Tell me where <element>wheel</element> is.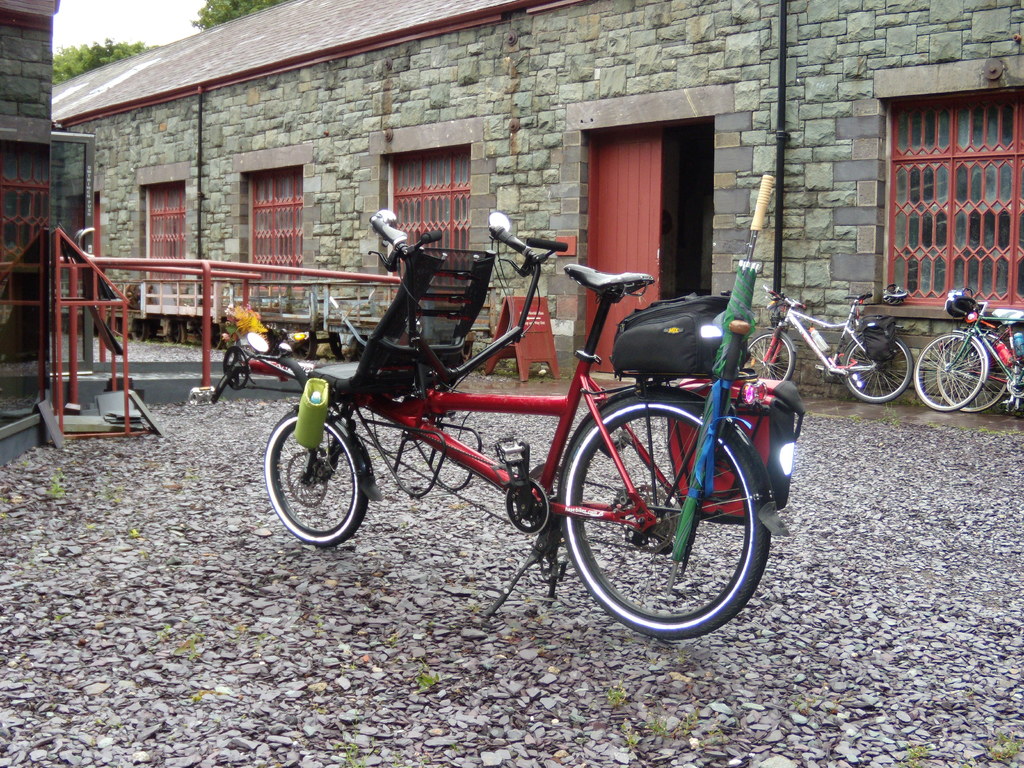
<element>wheel</element> is at box=[741, 333, 801, 392].
